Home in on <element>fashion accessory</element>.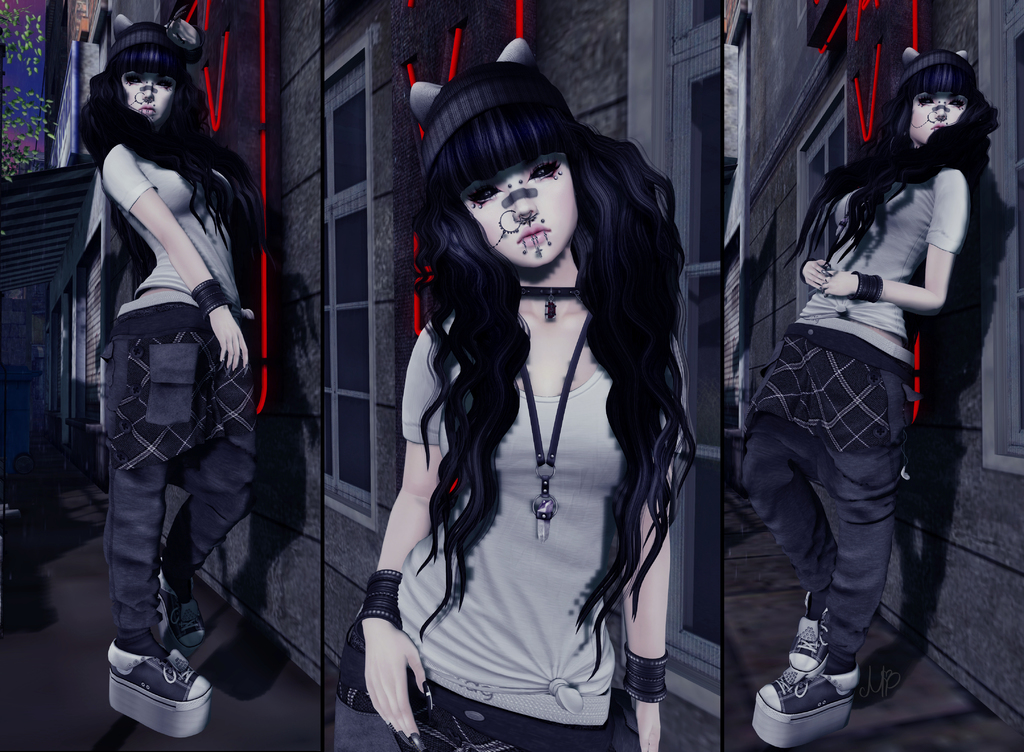
Homed in at 521 282 584 321.
